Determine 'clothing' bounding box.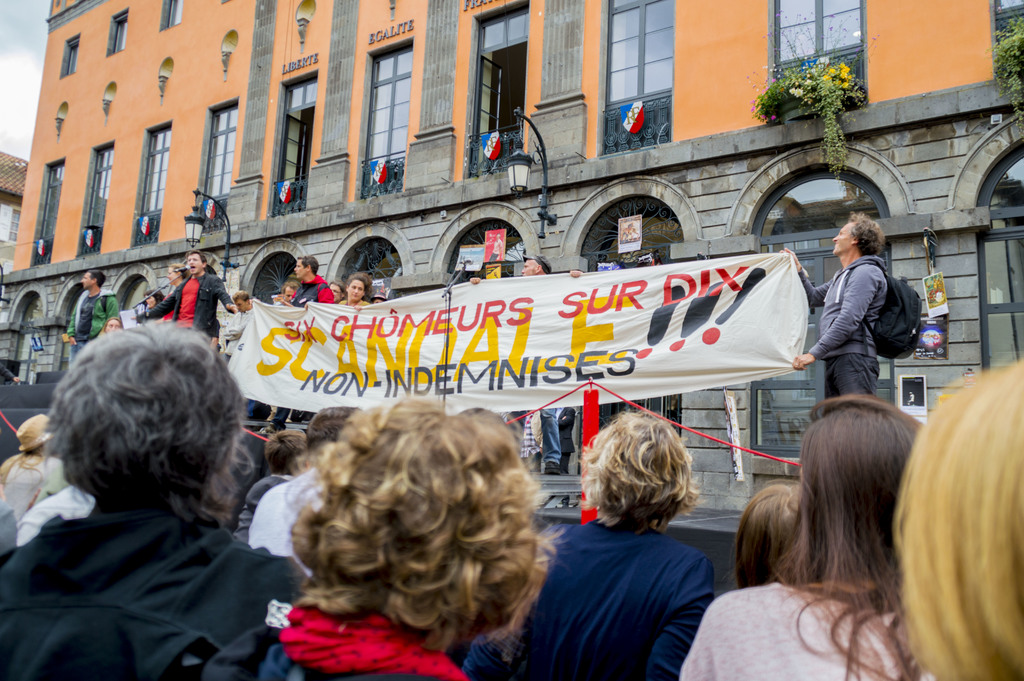
Determined: [0,411,65,524].
